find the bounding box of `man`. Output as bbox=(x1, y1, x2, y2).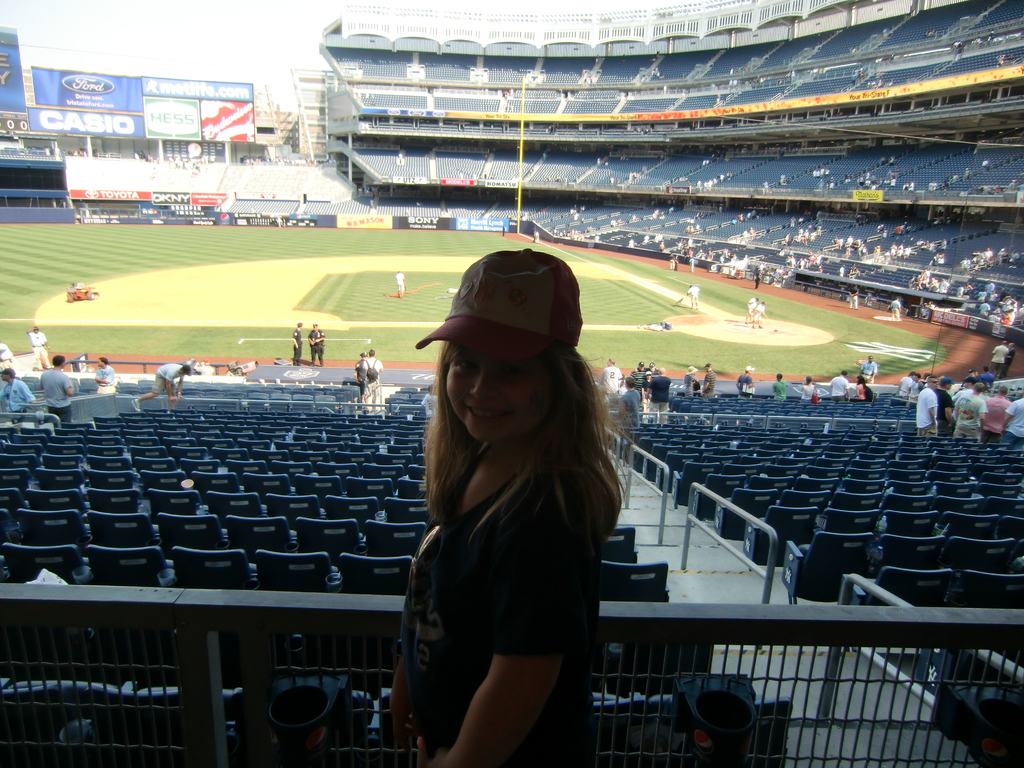
bbox=(615, 372, 641, 423).
